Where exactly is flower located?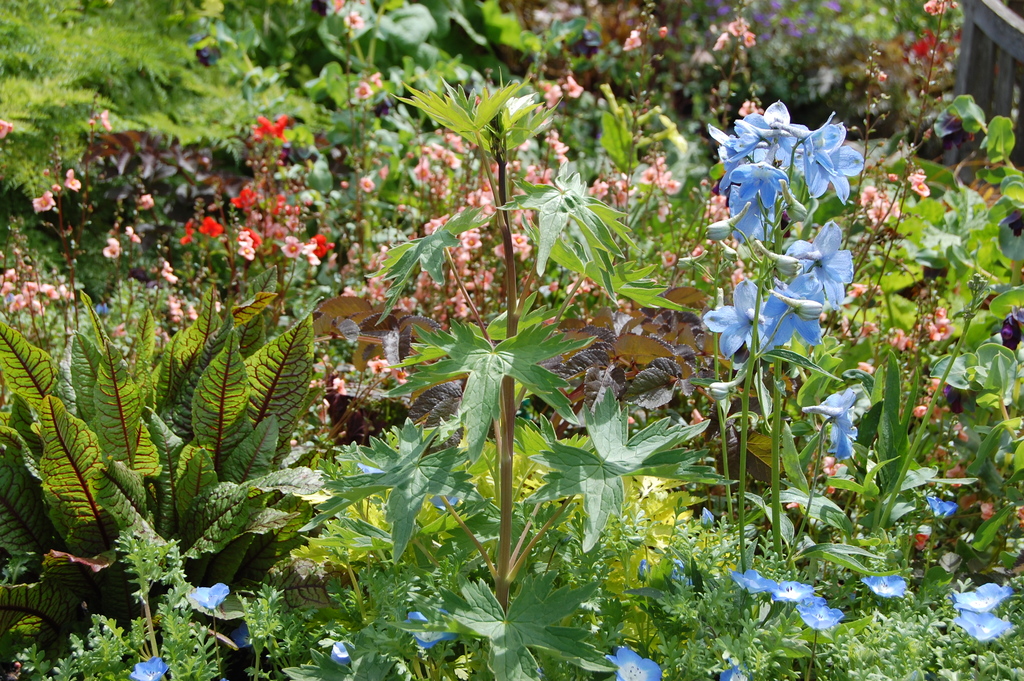
Its bounding box is [left=719, top=668, right=754, bottom=680].
